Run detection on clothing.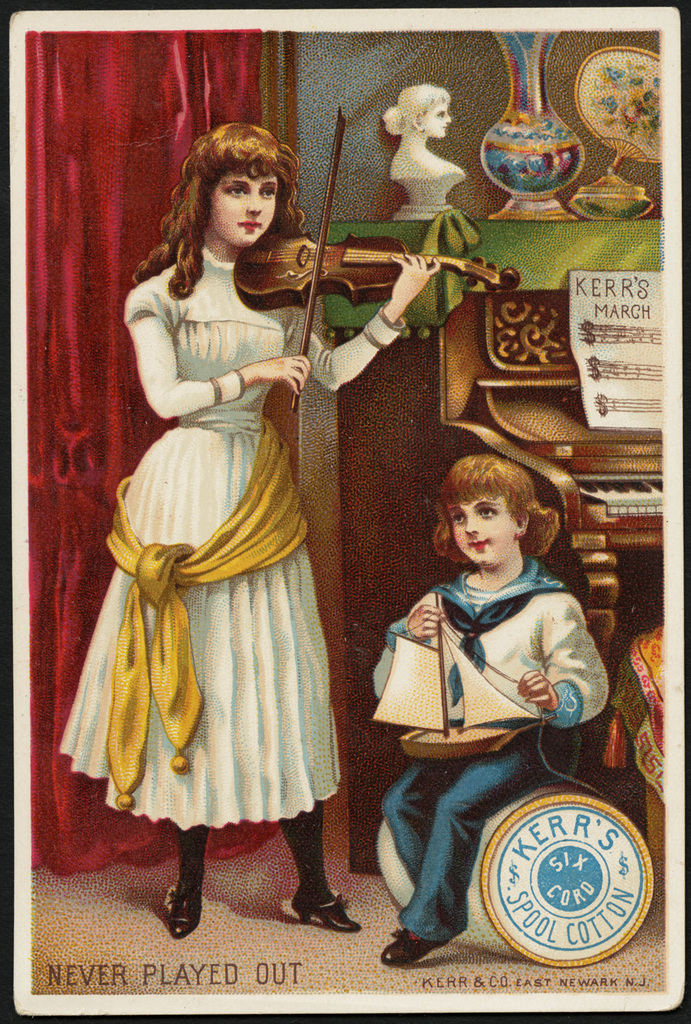
Result: 379, 550, 610, 938.
